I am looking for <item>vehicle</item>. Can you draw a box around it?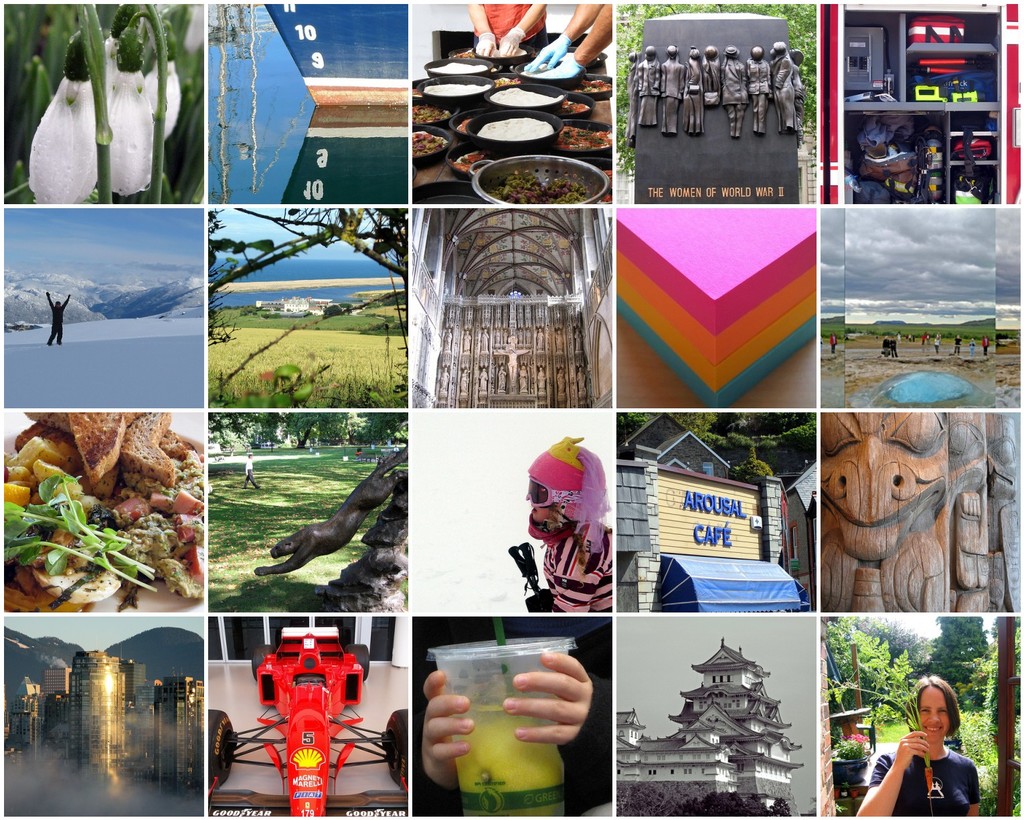
Sure, the bounding box is 916/82/948/105.
